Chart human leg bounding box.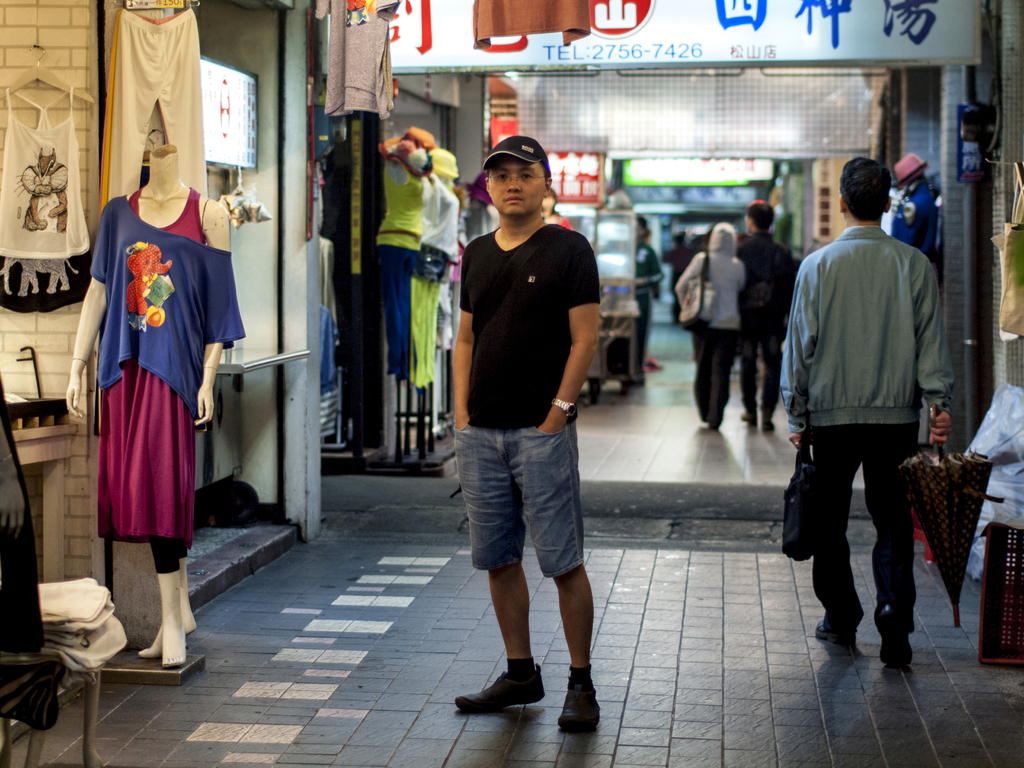
Charted: (left=810, top=404, right=860, bottom=630).
